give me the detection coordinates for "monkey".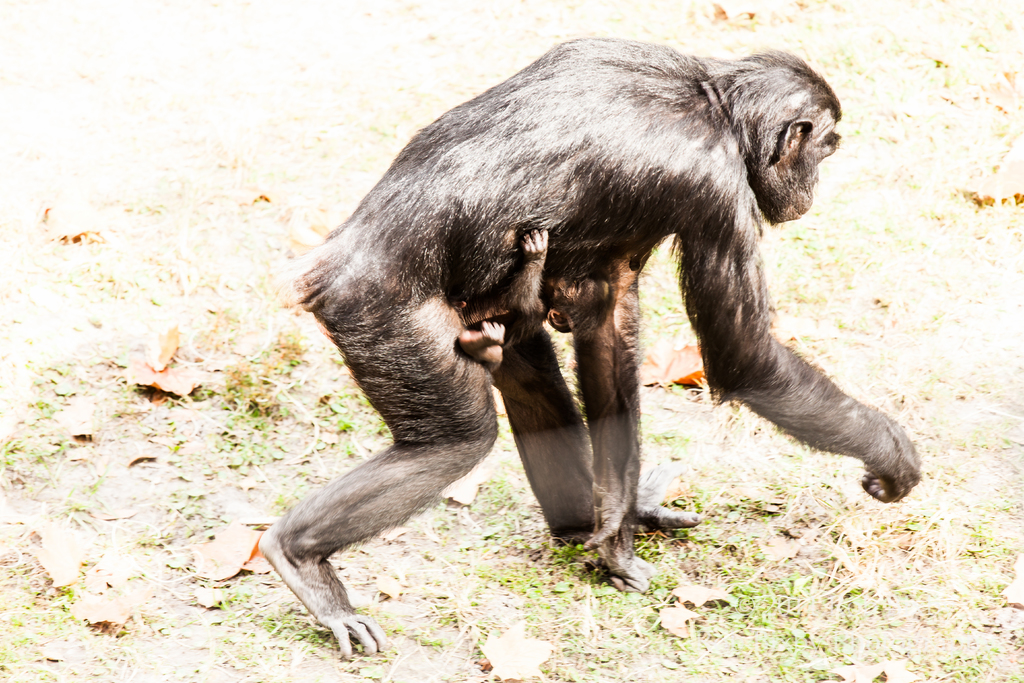
302, 5, 901, 634.
